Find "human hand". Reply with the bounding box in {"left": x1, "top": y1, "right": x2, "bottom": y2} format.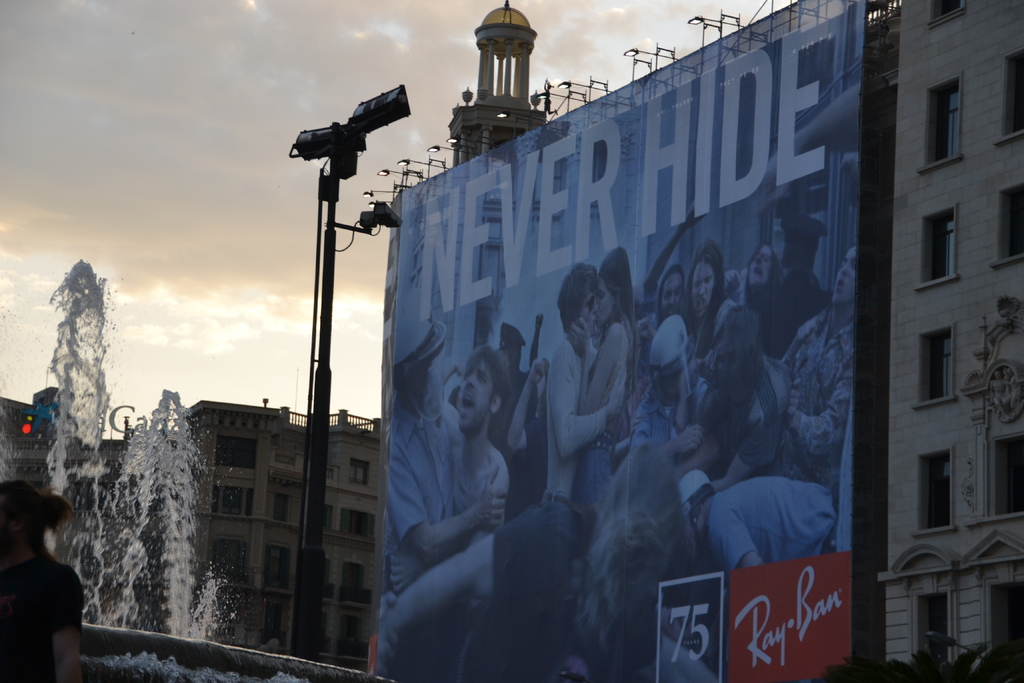
{"left": 385, "top": 544, "right": 426, "bottom": 597}.
